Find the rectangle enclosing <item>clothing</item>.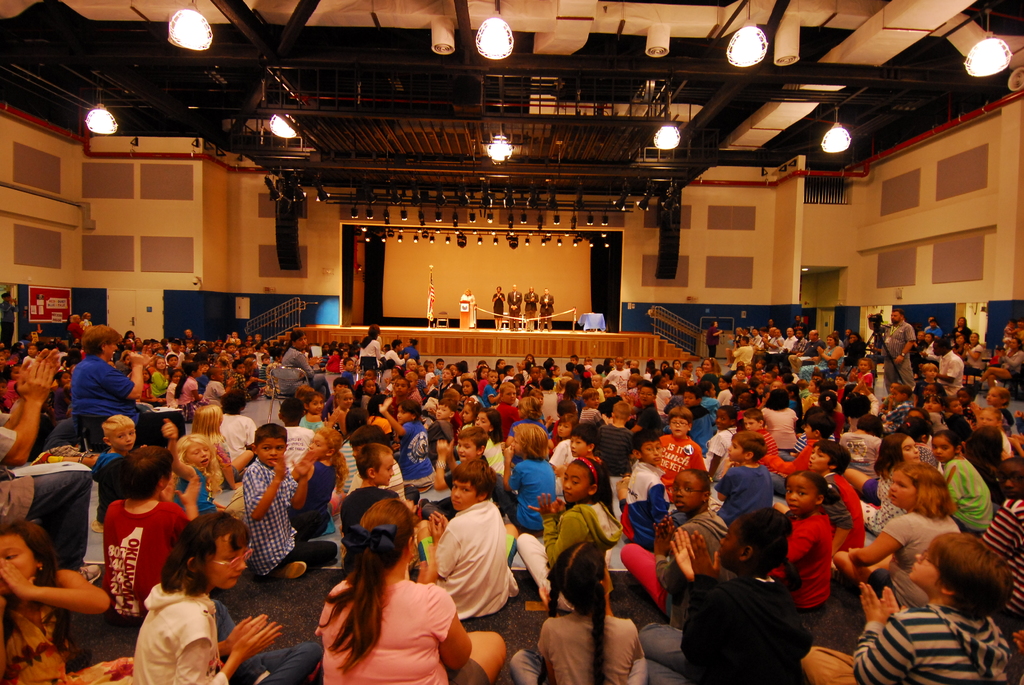
495,400,520,432.
